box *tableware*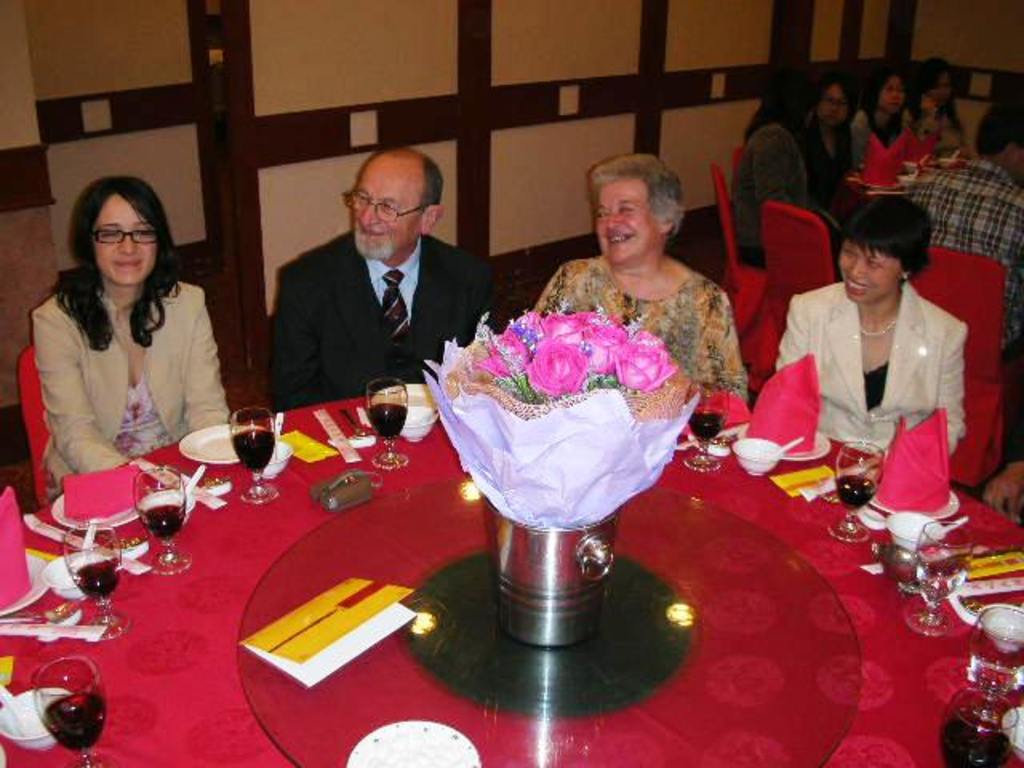
crop(46, 477, 142, 533)
